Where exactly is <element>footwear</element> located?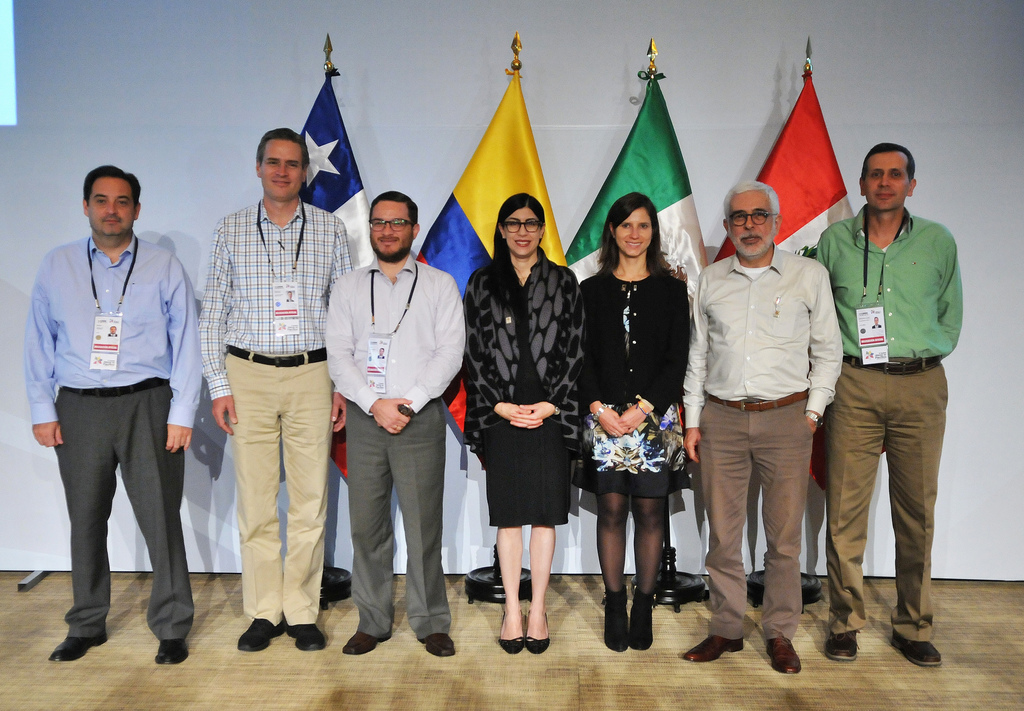
Its bounding box is box(684, 635, 745, 665).
